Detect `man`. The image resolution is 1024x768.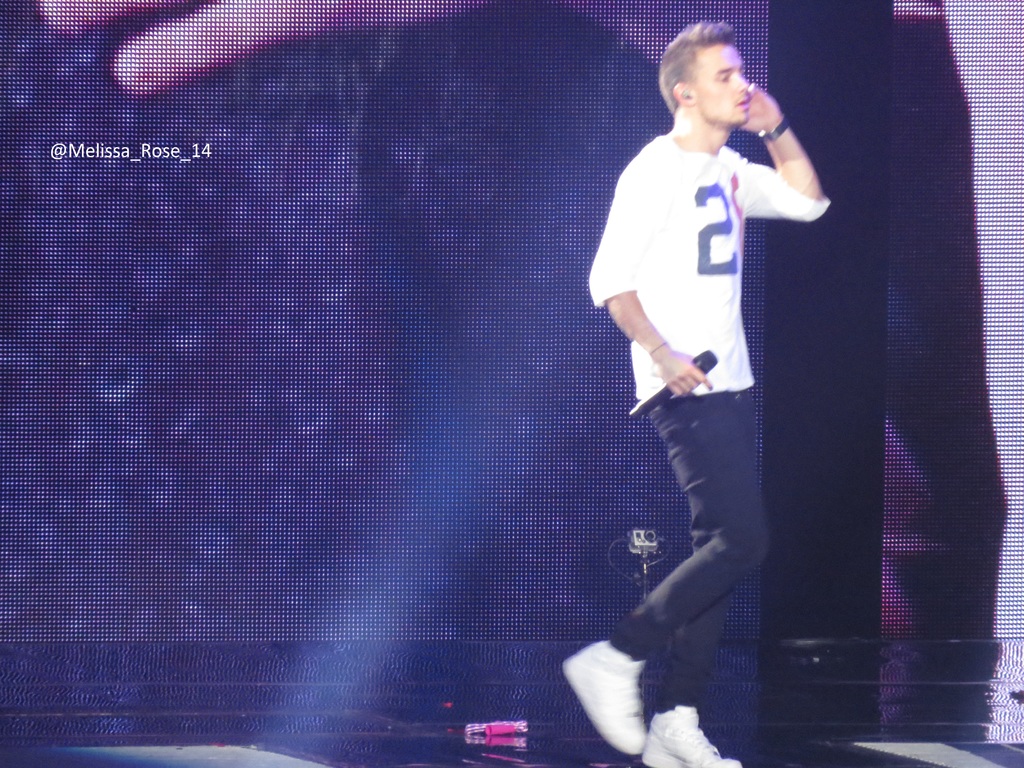
(584, 40, 833, 705).
